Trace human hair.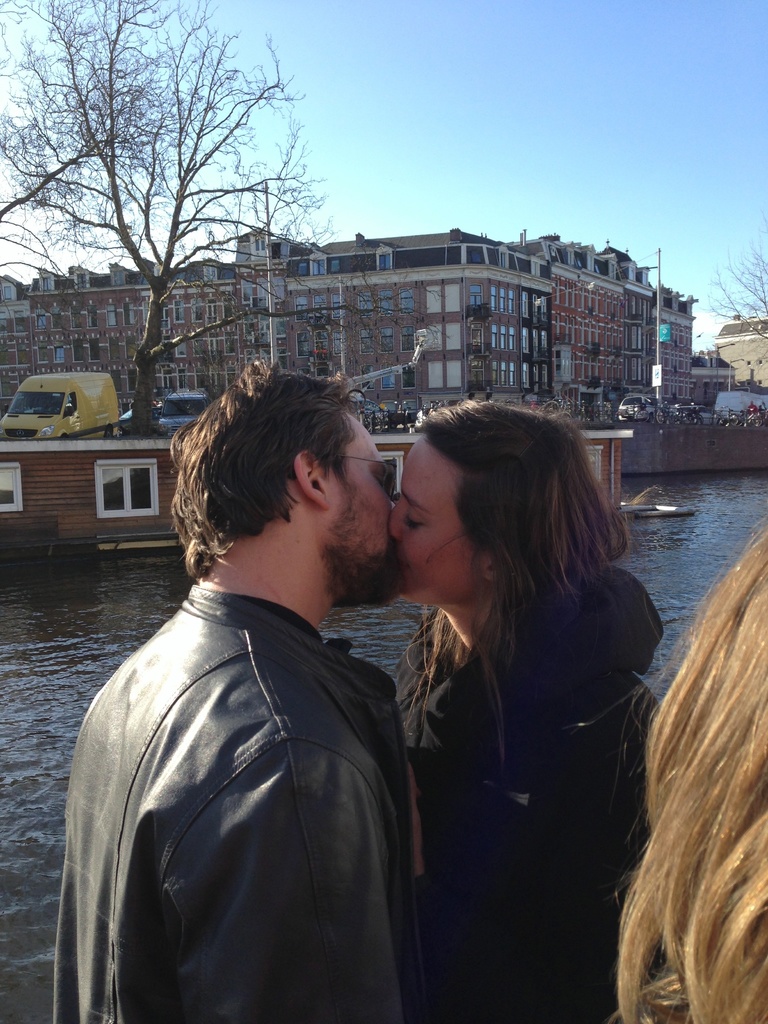
Traced to <box>394,408,623,700</box>.
